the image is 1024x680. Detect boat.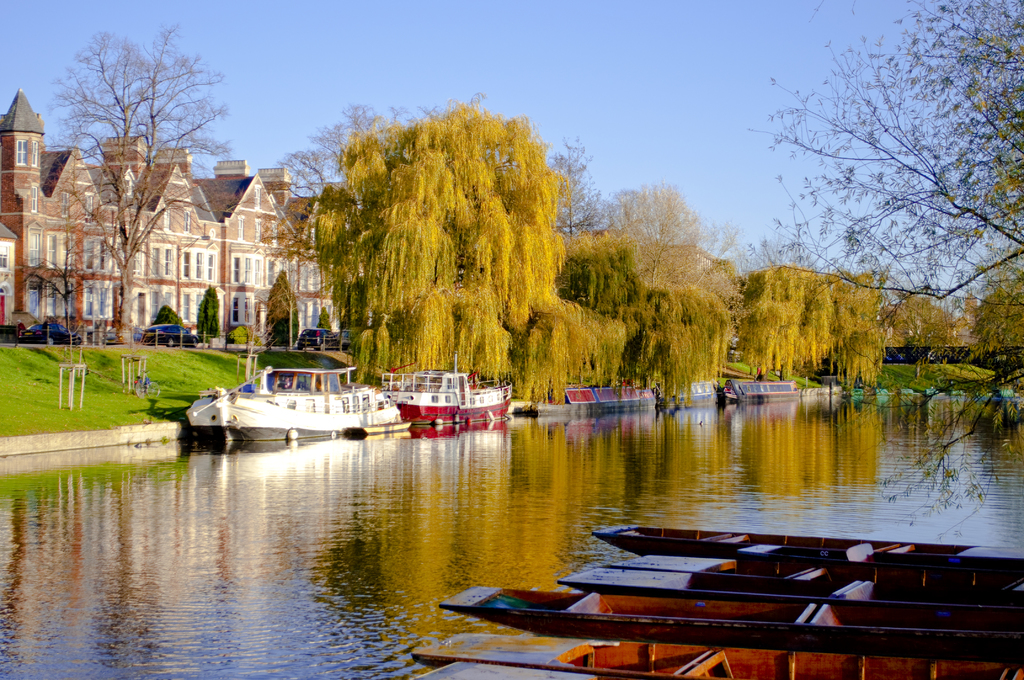
Detection: {"x1": 173, "y1": 353, "x2": 393, "y2": 439}.
